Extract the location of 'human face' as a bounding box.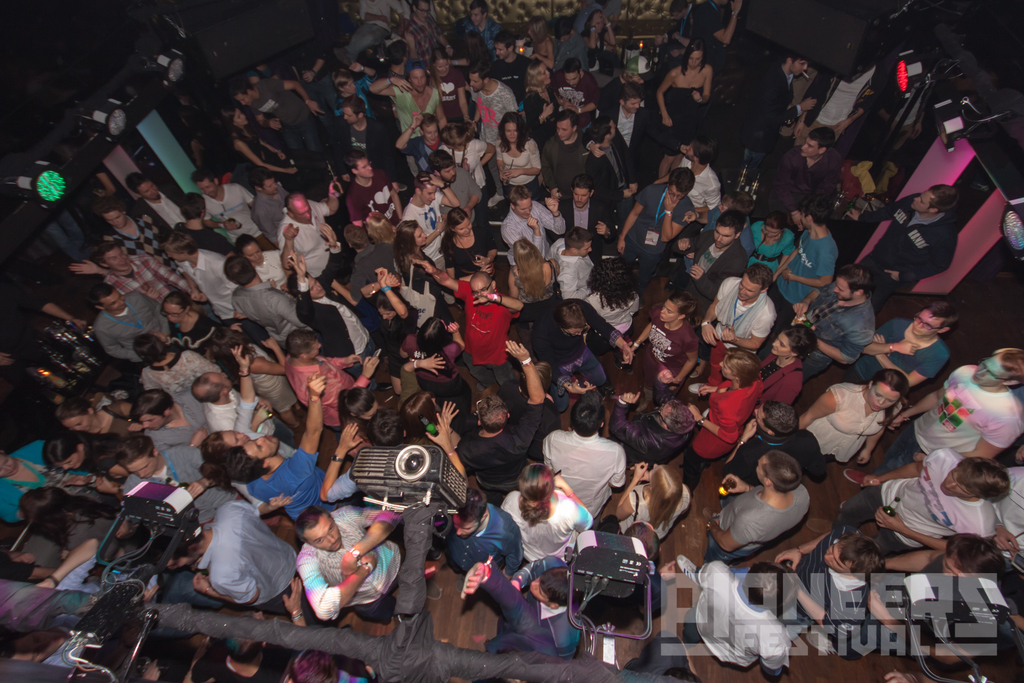
Rect(161, 301, 186, 324).
